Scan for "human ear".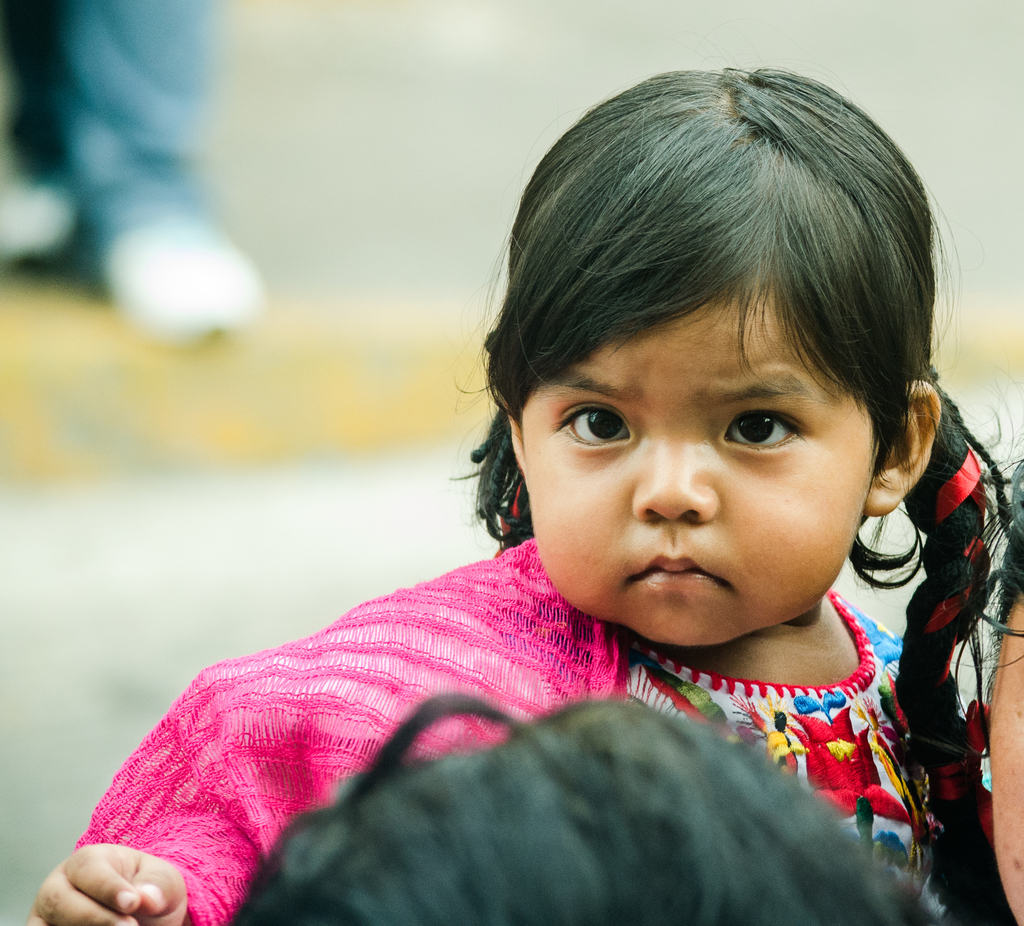
Scan result: 863/375/947/514.
